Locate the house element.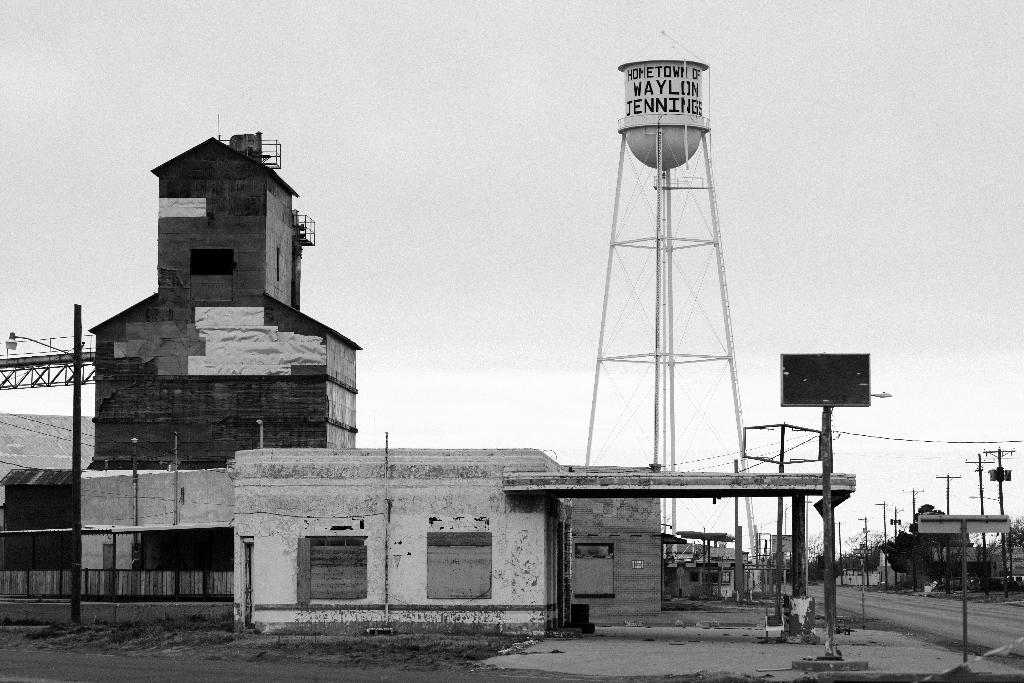
Element bbox: detection(874, 547, 906, 586).
